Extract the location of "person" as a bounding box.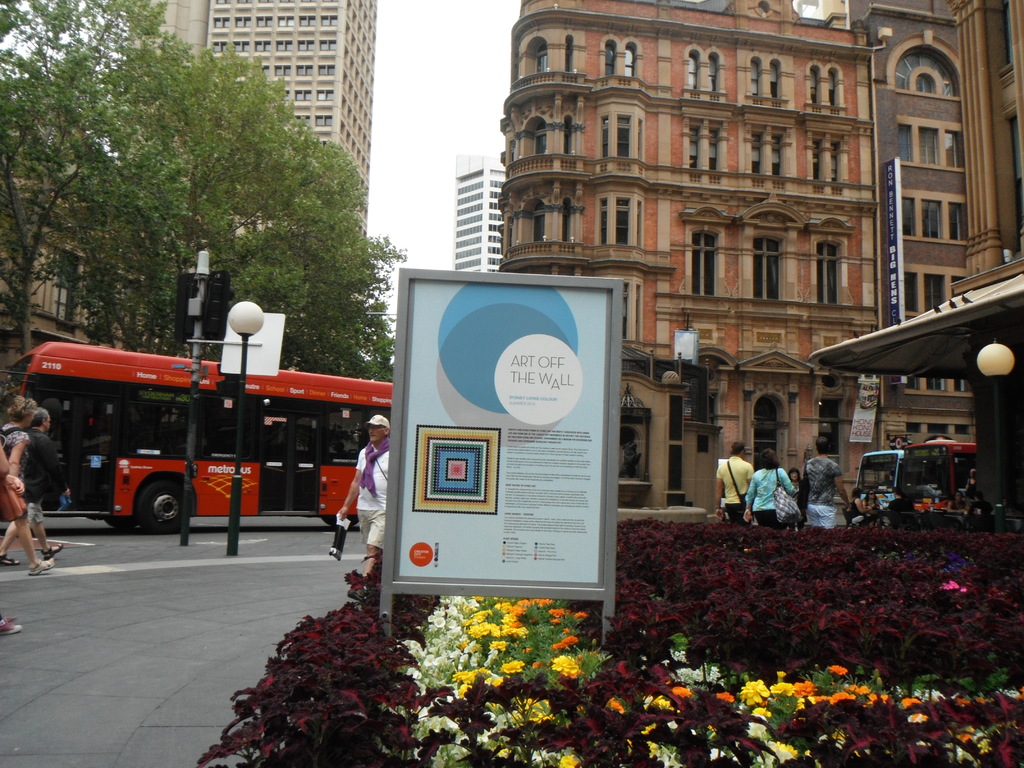
x1=337, y1=412, x2=390, y2=580.
